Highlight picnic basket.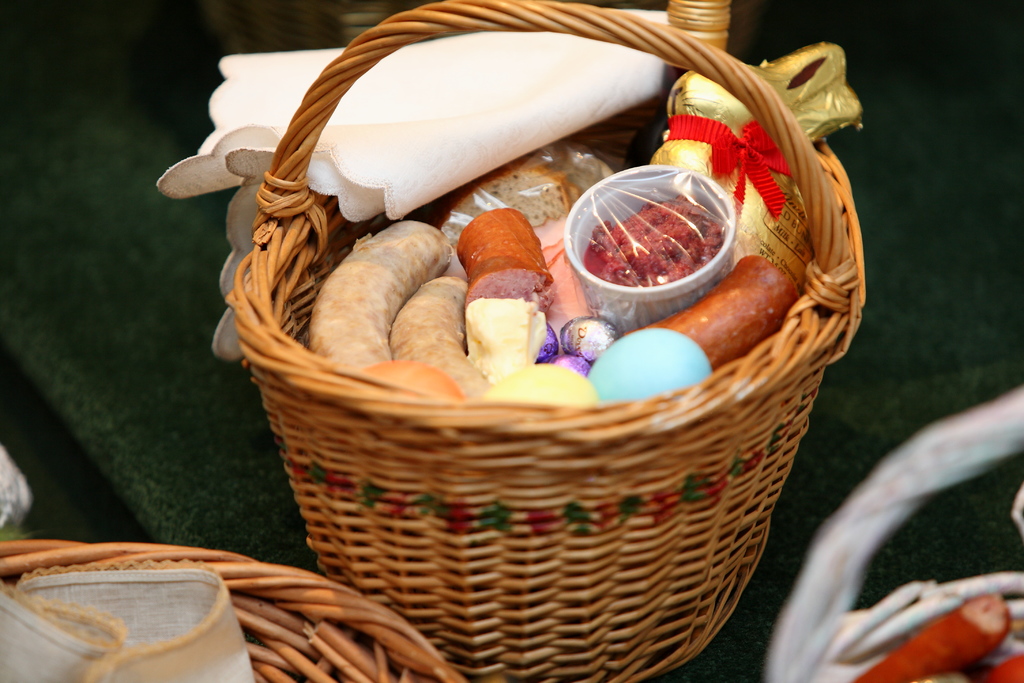
Highlighted region: Rect(222, 0, 863, 682).
